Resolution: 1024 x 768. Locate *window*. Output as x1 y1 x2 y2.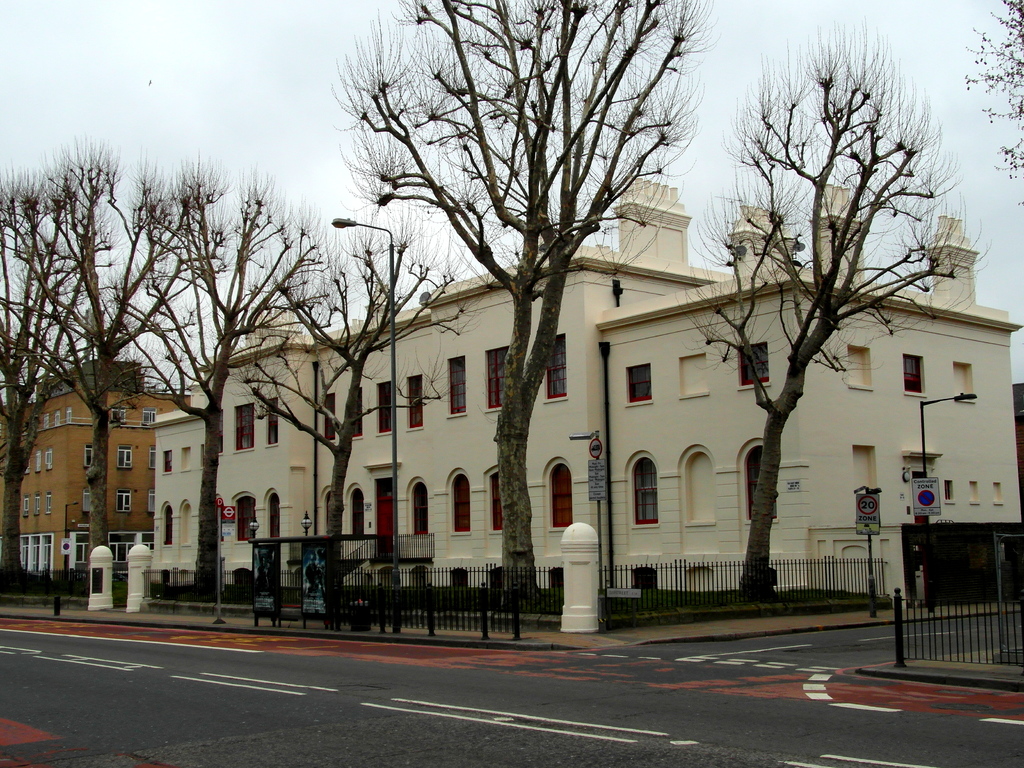
150 443 157 469.
